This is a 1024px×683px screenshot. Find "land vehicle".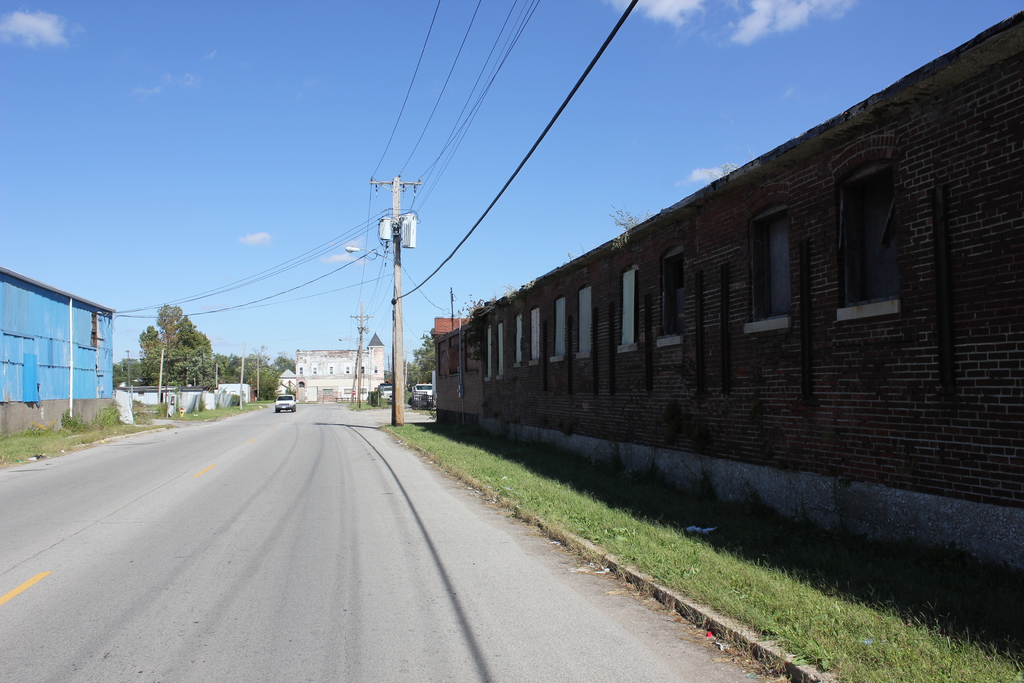
Bounding box: 410:382:433:404.
